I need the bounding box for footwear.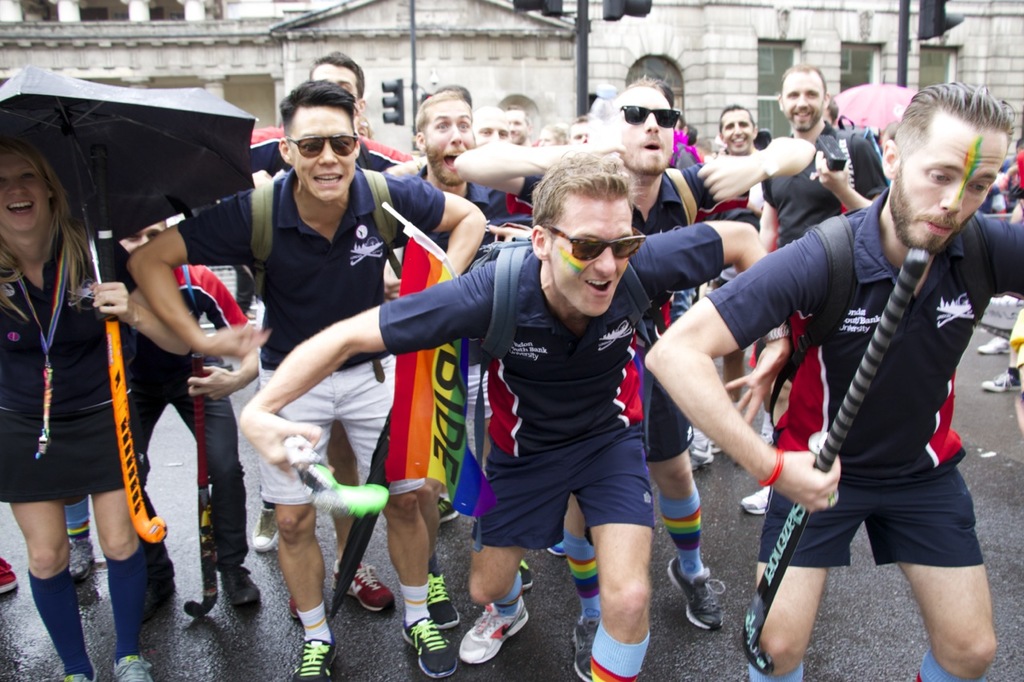
Here it is: bbox=[690, 438, 714, 471].
